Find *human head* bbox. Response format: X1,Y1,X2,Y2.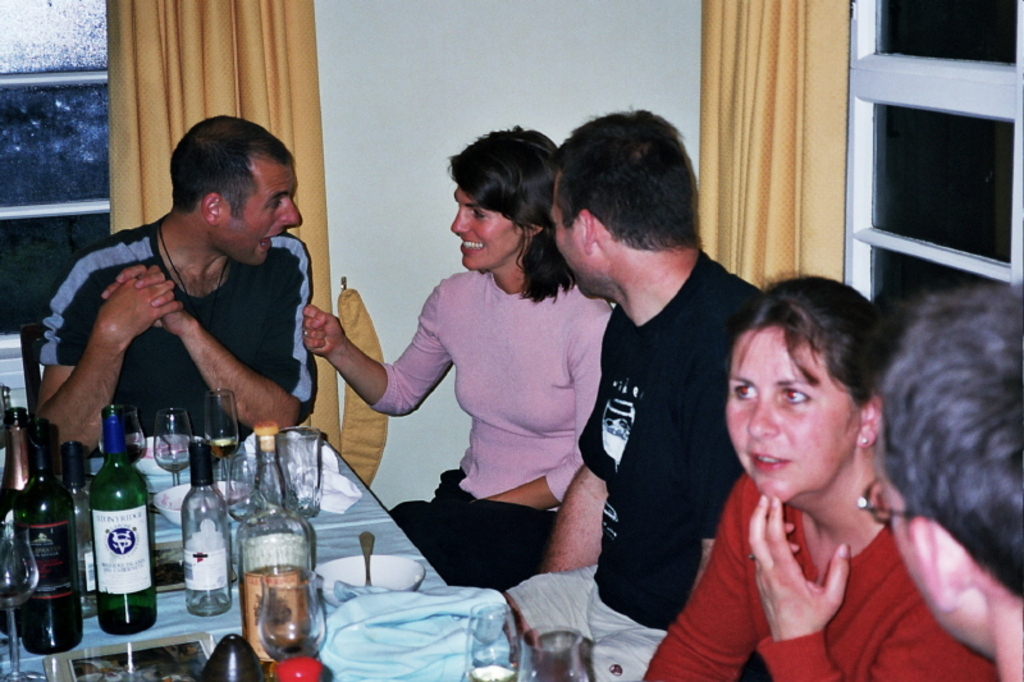
724,279,895,503.
